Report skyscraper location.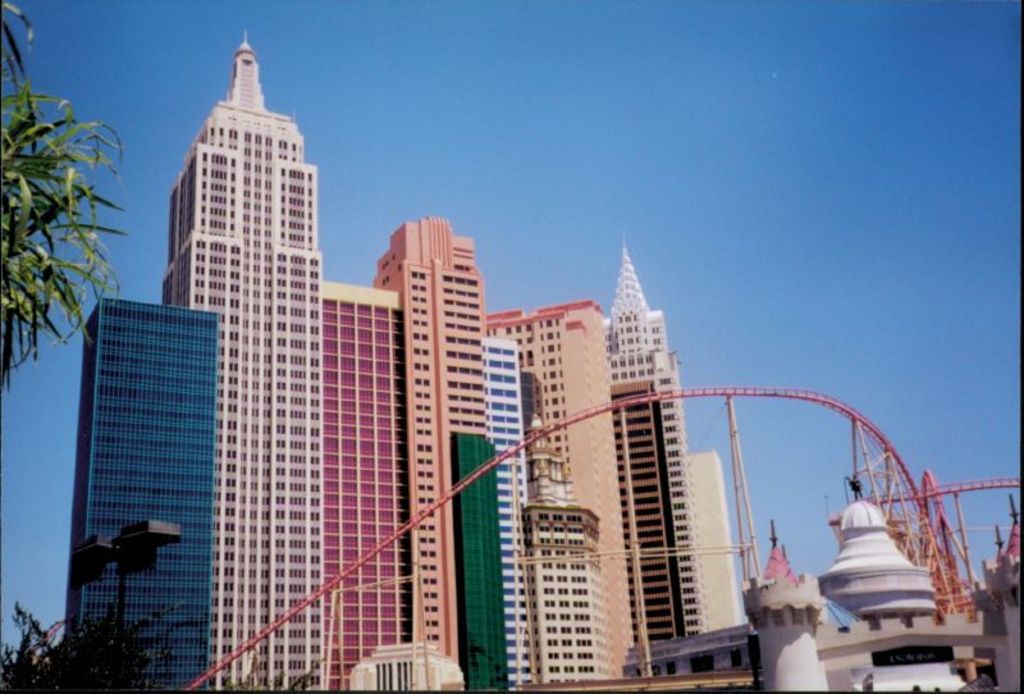
Report: crop(326, 280, 410, 693).
